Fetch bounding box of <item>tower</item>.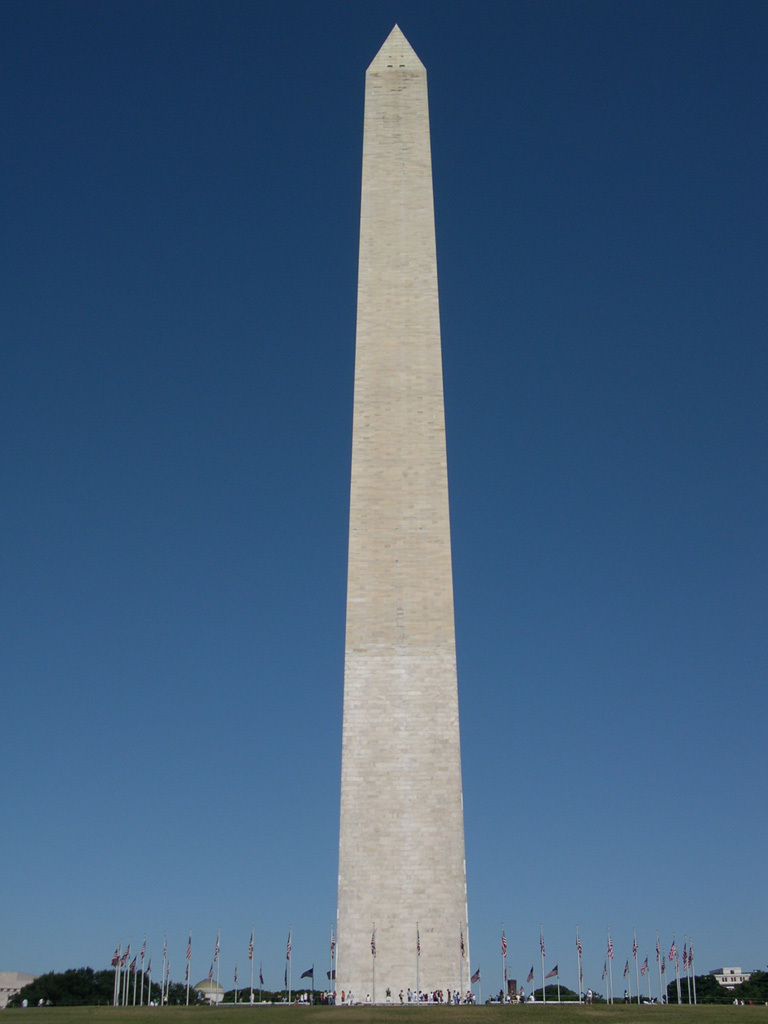
Bbox: x1=299 y1=0 x2=479 y2=977.
